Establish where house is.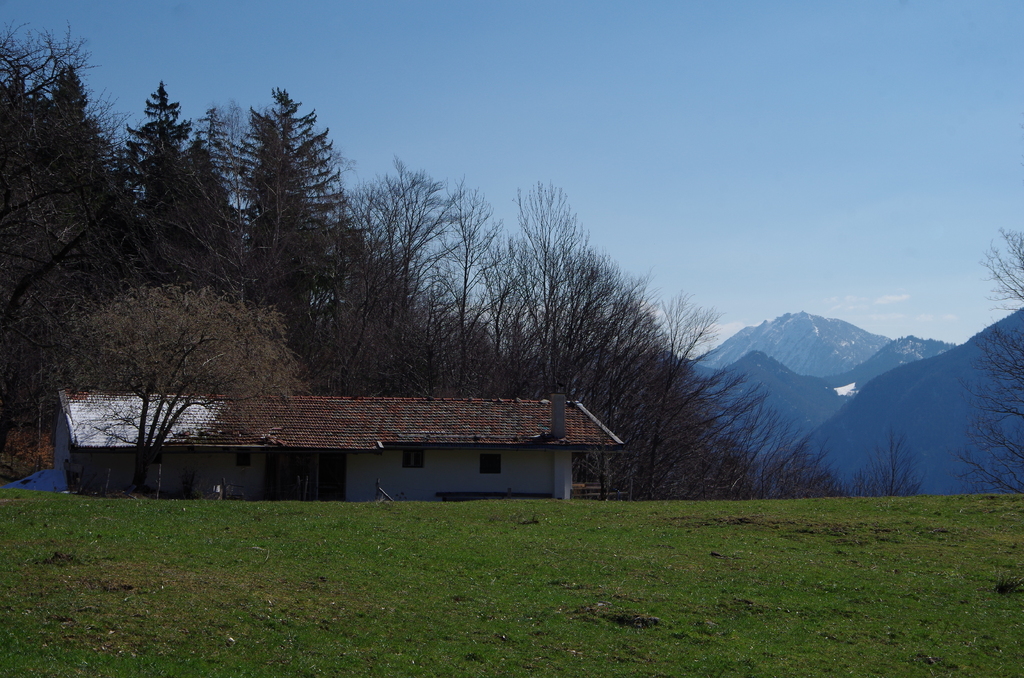
Established at <bbox>53, 394, 632, 501</bbox>.
